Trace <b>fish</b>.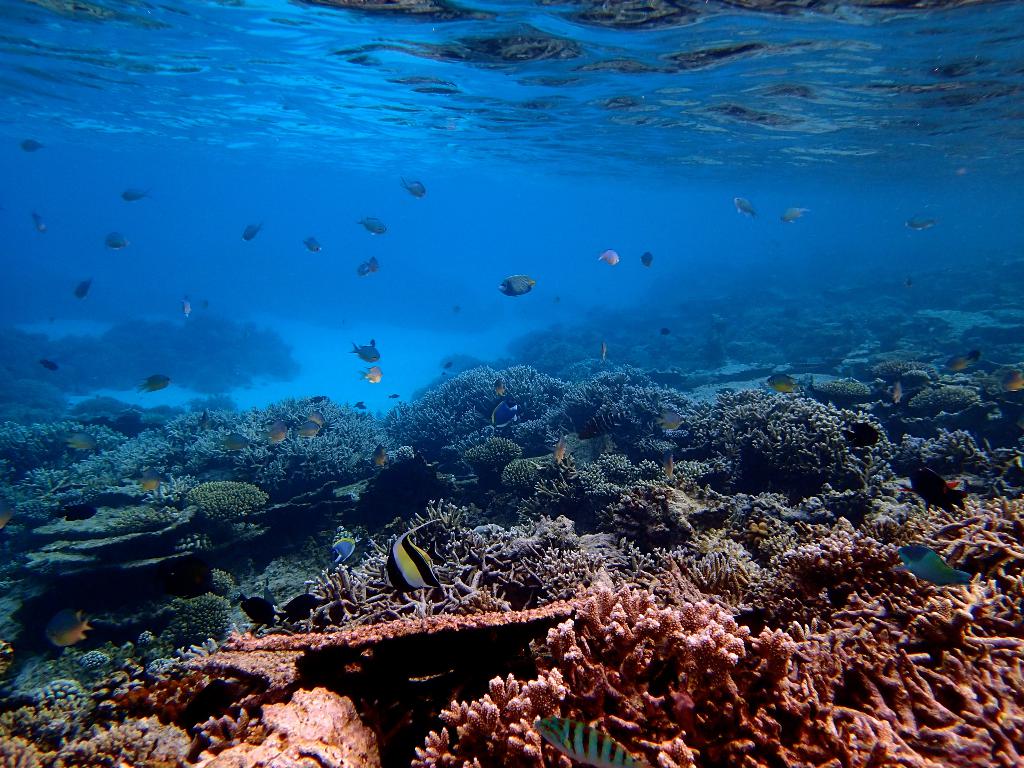
Traced to 297,410,332,438.
